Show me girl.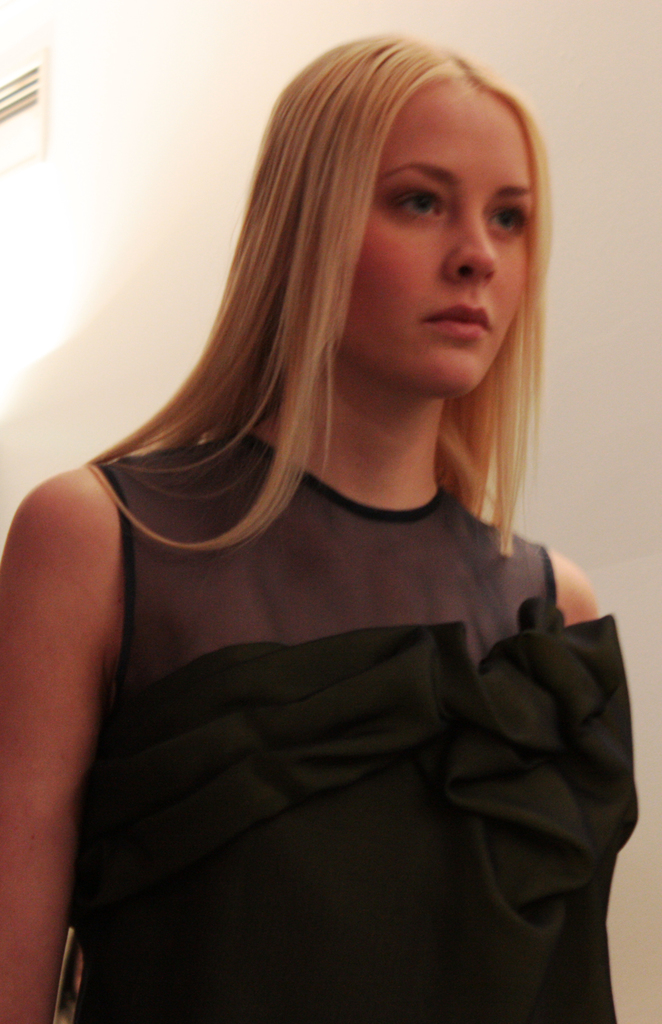
girl is here: 0, 32, 643, 1023.
